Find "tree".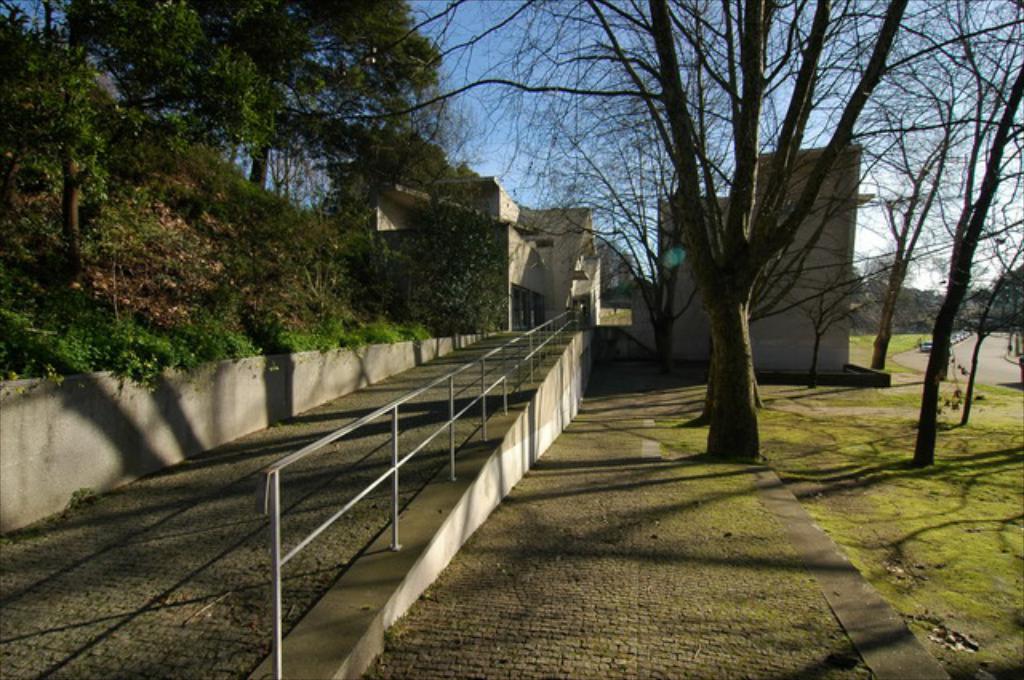
detection(26, 0, 435, 179).
